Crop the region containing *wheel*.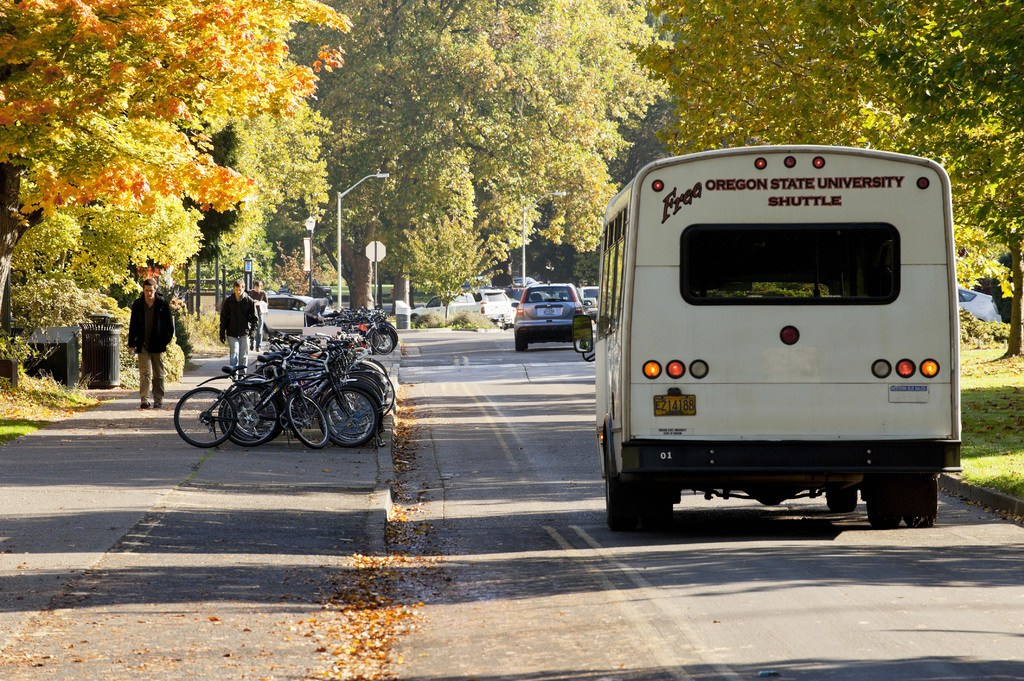
Crop region: box(602, 477, 670, 537).
